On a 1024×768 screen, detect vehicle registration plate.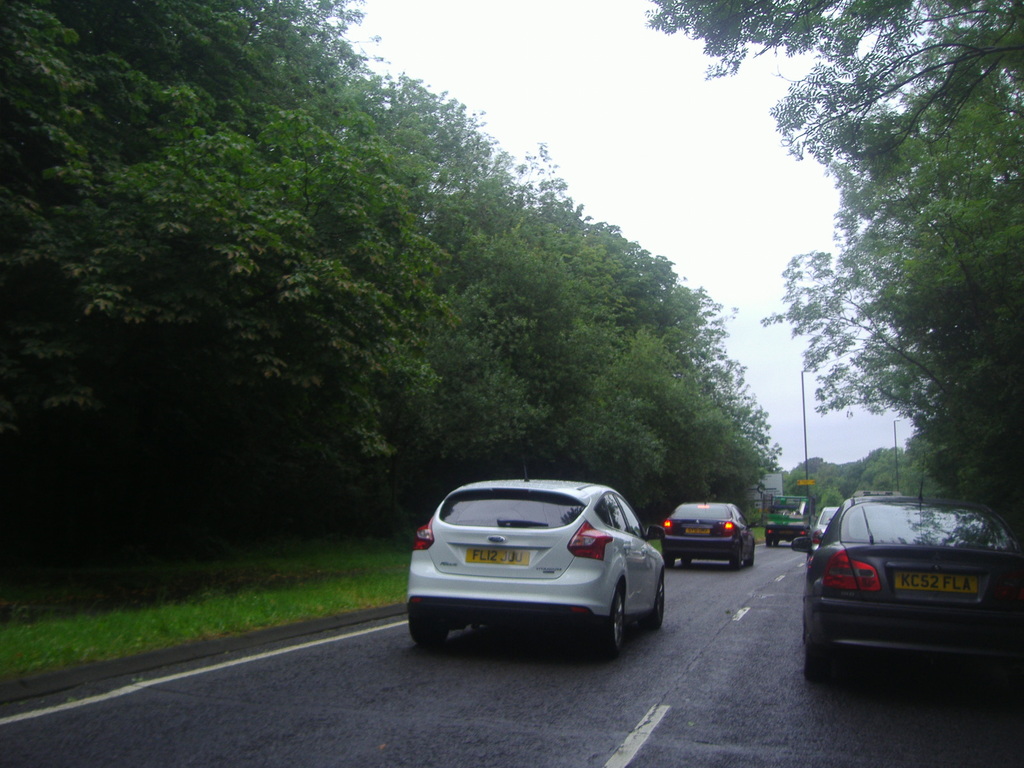
bbox=[893, 572, 977, 596].
